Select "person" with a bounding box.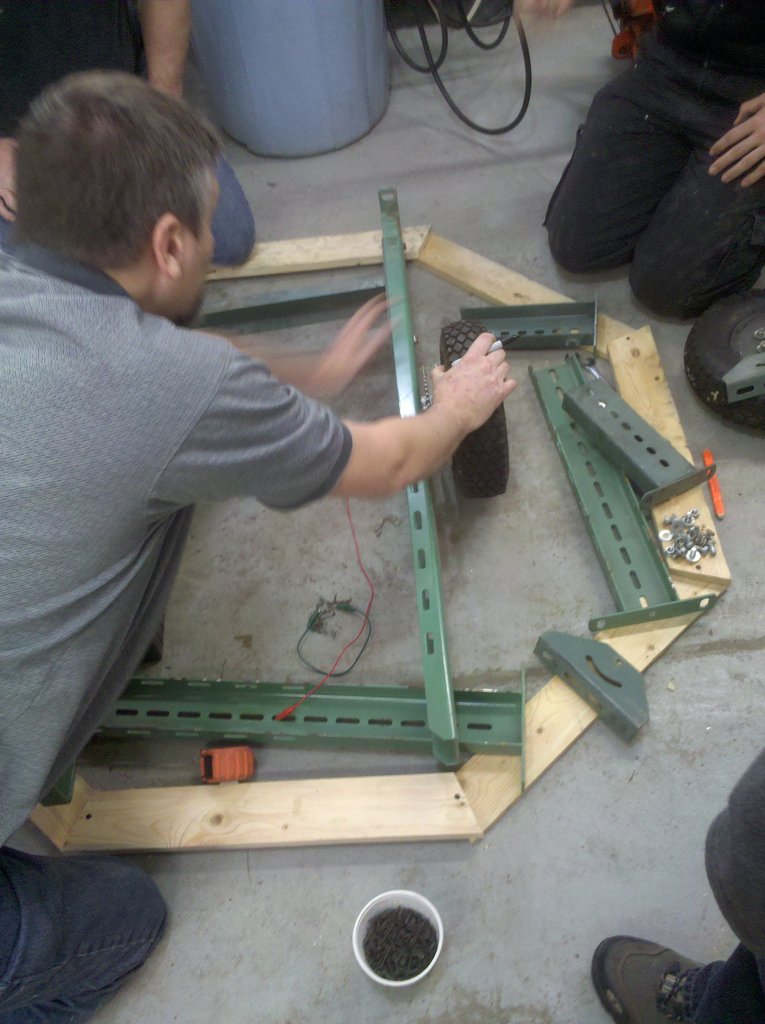
region(0, 68, 516, 1023).
